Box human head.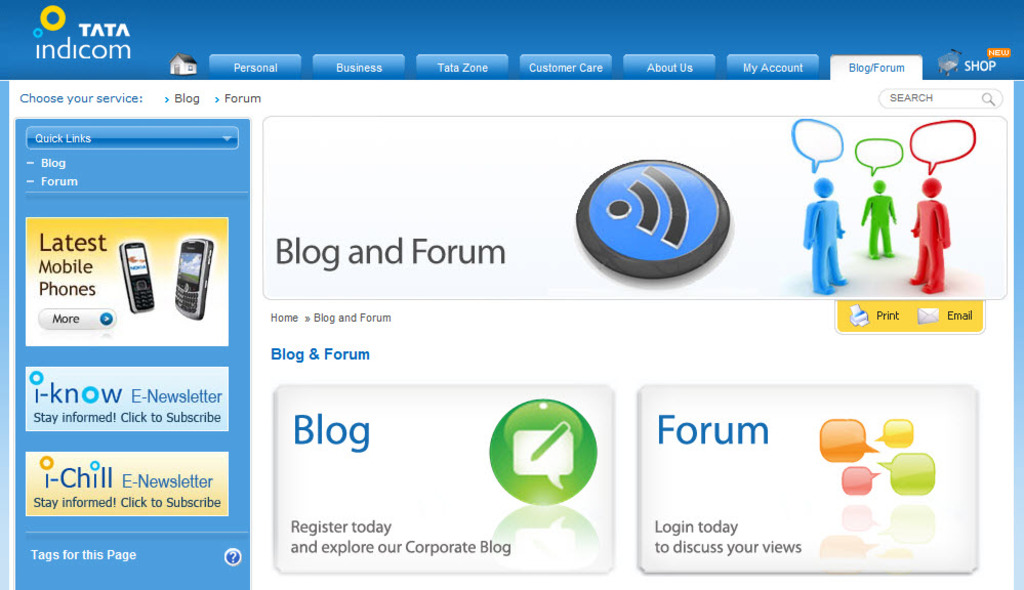
[871, 180, 885, 197].
